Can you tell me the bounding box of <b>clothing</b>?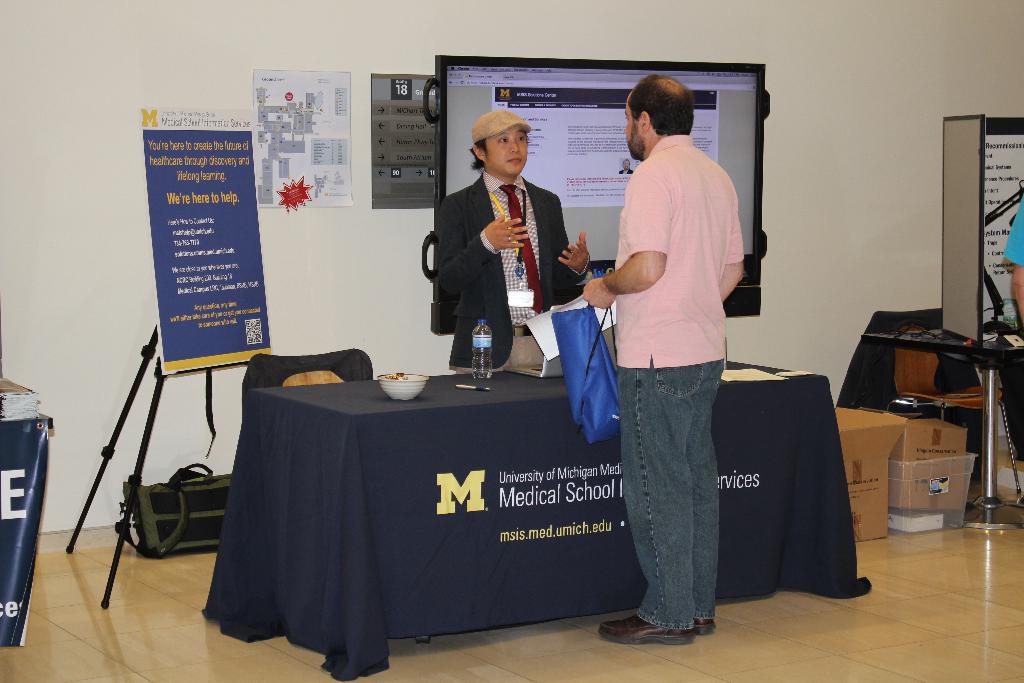
[left=615, top=133, right=744, bottom=629].
